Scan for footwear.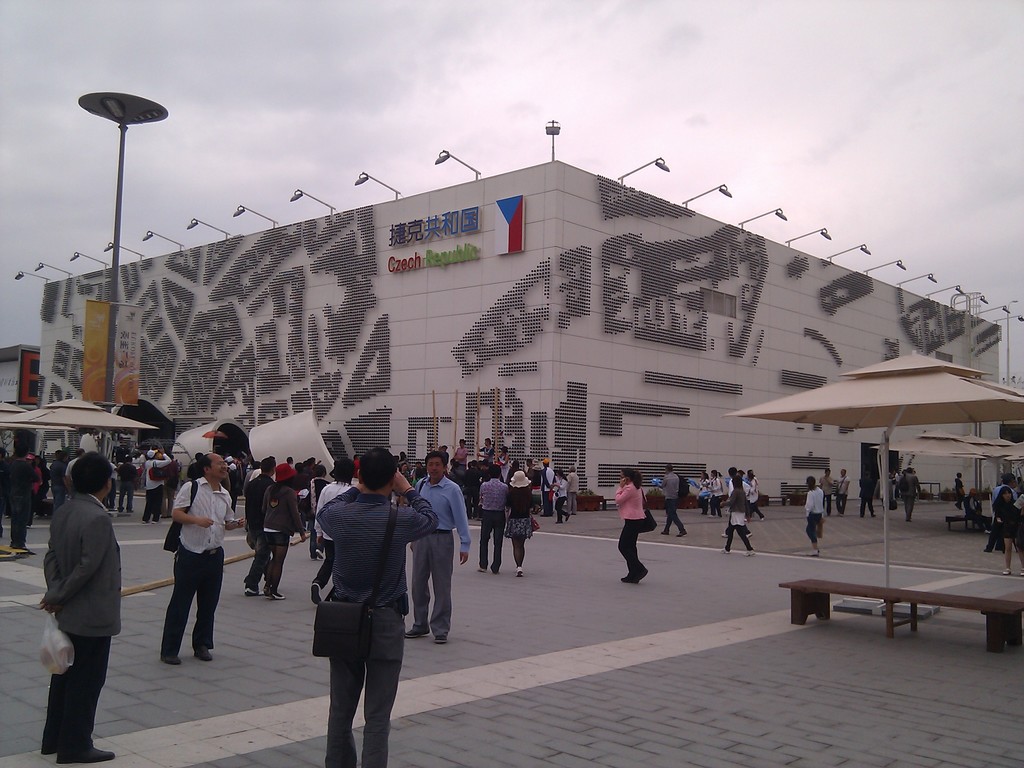
Scan result: x1=719 y1=548 x2=732 y2=554.
